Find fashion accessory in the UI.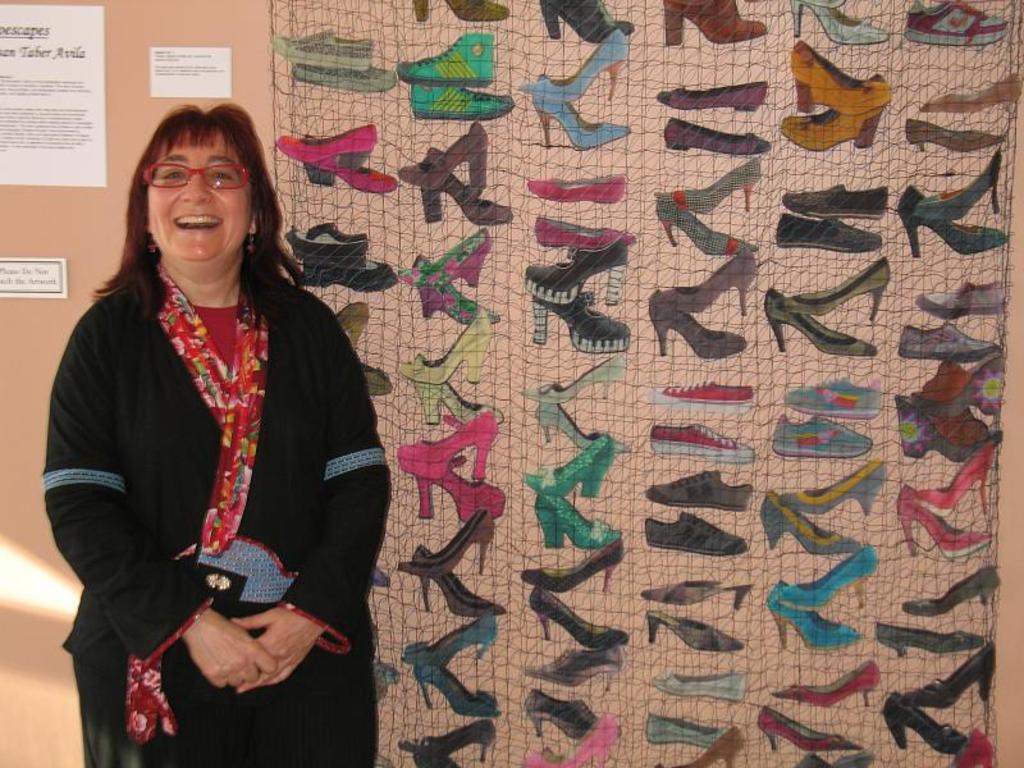
UI element at x1=522, y1=581, x2=622, y2=648.
